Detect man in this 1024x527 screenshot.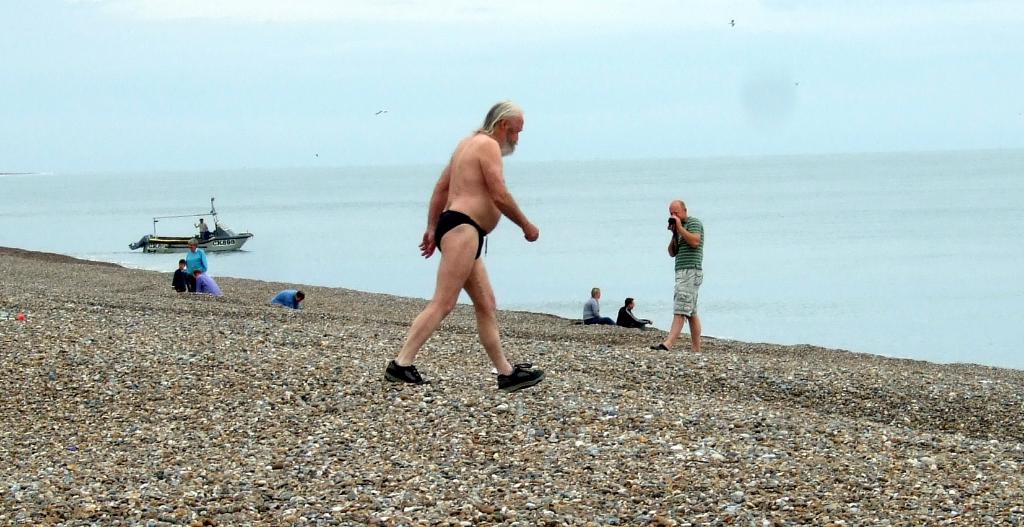
Detection: {"x1": 584, "y1": 283, "x2": 611, "y2": 329}.
